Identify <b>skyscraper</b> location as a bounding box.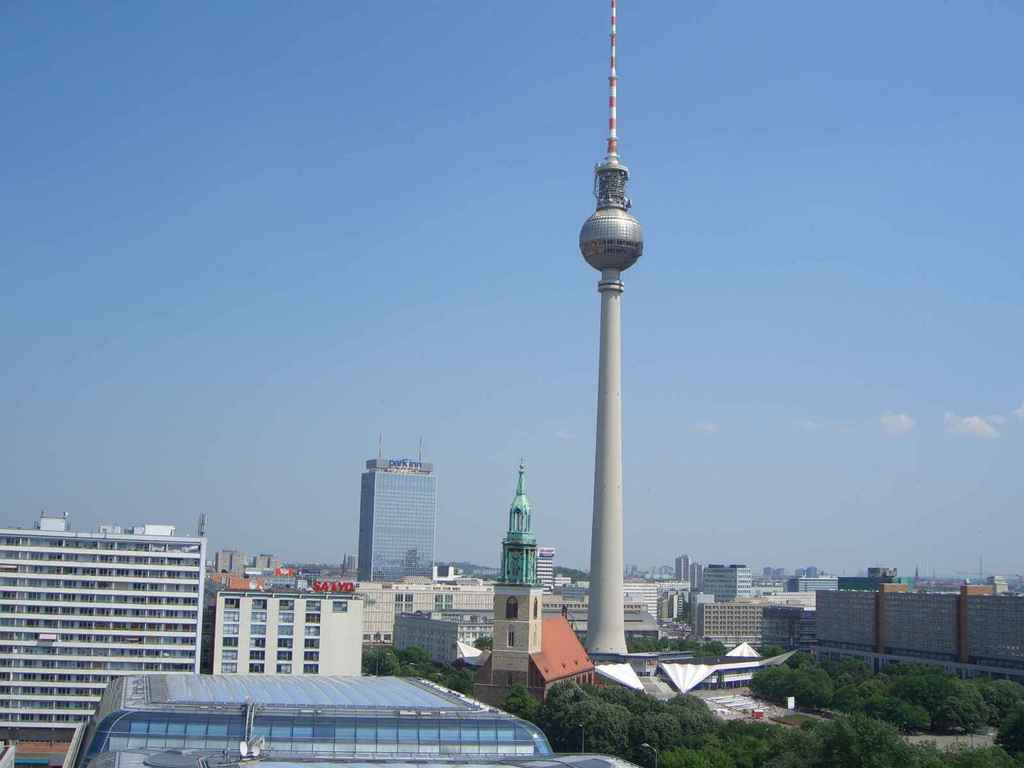
x1=348 y1=447 x2=450 y2=602.
